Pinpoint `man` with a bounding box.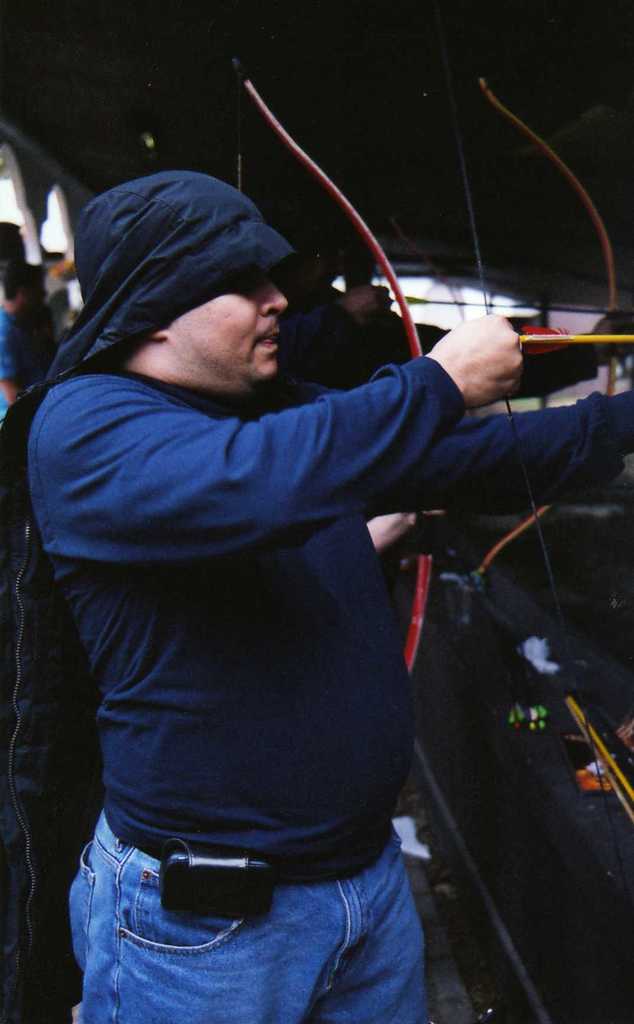
bbox=[22, 137, 564, 991].
